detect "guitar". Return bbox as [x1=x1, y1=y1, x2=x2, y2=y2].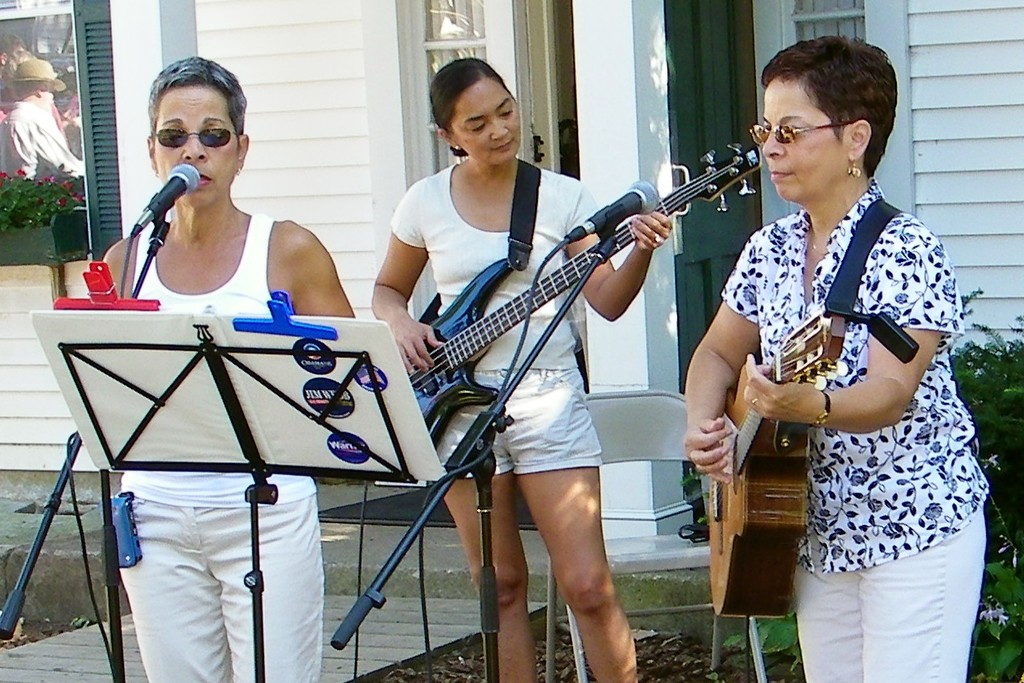
[x1=352, y1=135, x2=770, y2=472].
